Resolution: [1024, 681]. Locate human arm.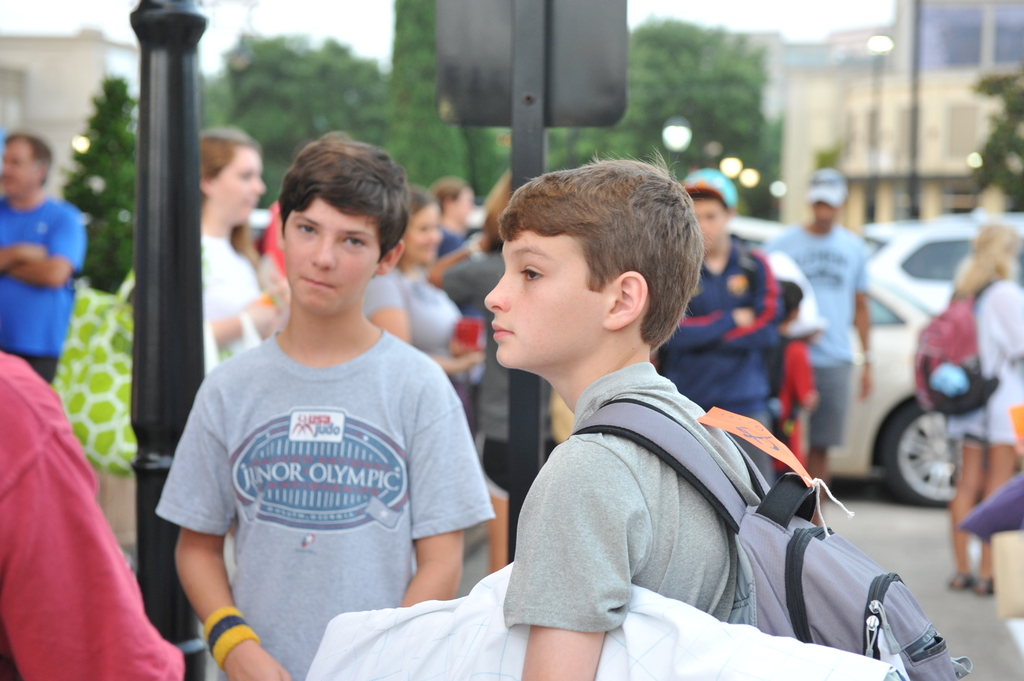
12,207,92,292.
